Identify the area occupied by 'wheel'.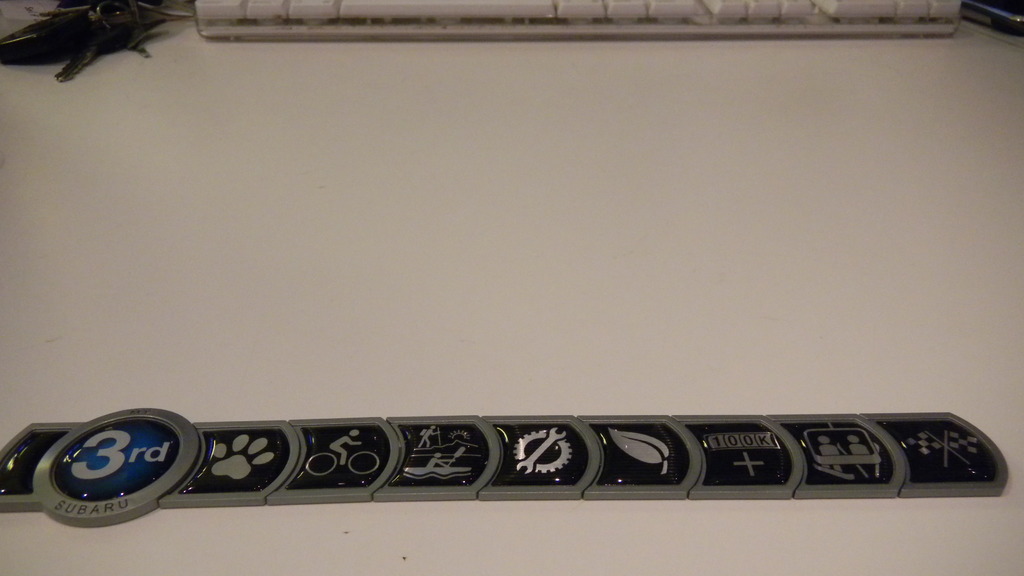
Area: select_region(305, 453, 337, 477).
